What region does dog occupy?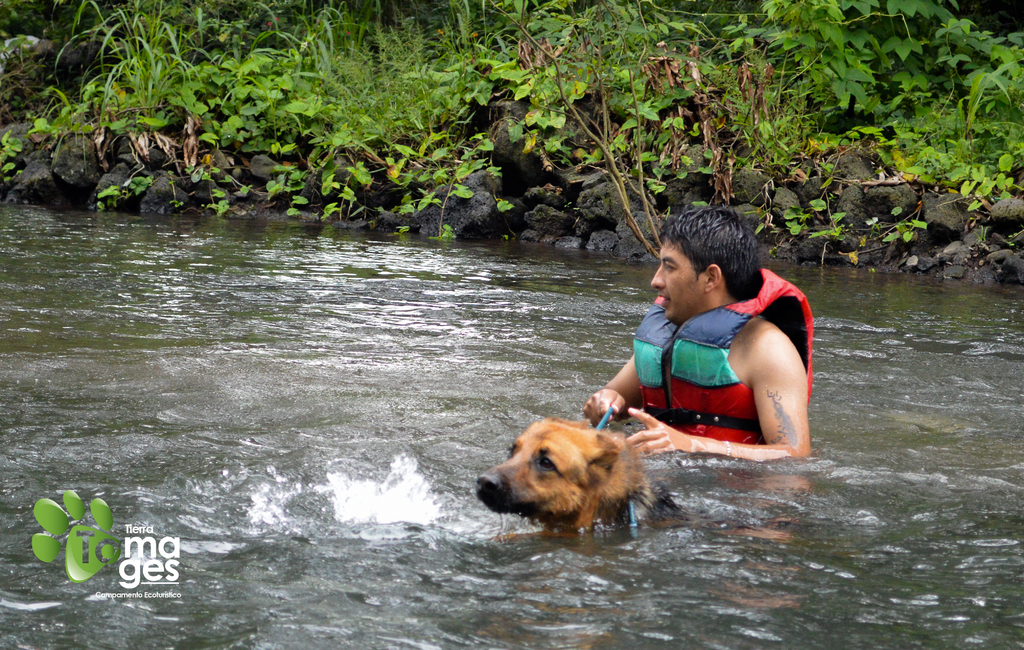
bbox(472, 414, 698, 542).
